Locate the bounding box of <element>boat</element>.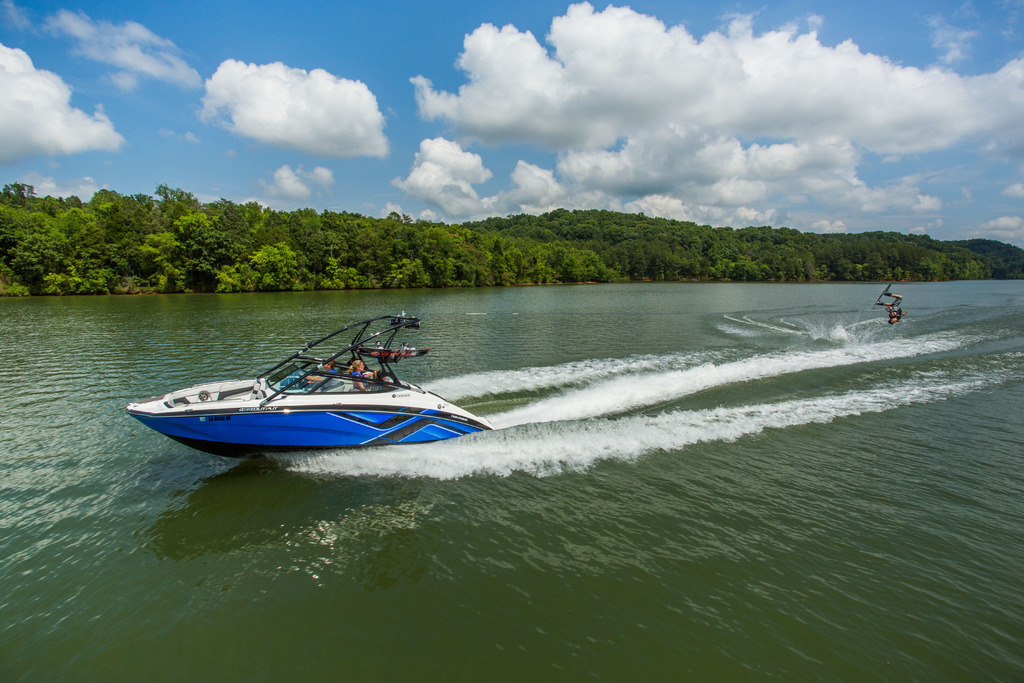
Bounding box: (146, 311, 509, 465).
